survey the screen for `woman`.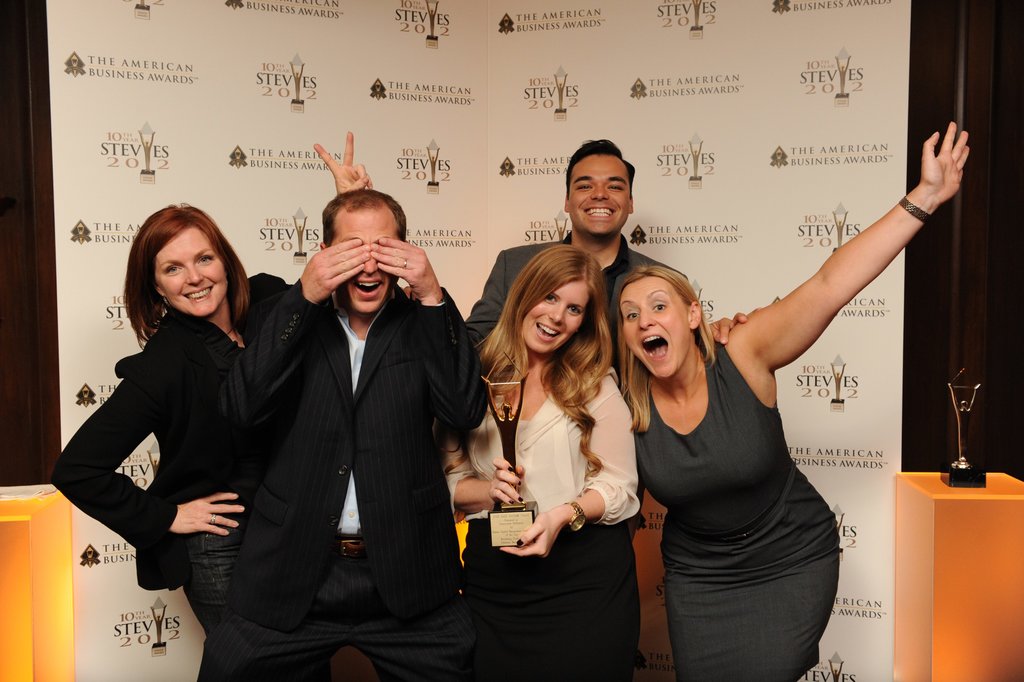
Survey found: (x1=441, y1=239, x2=663, y2=681).
